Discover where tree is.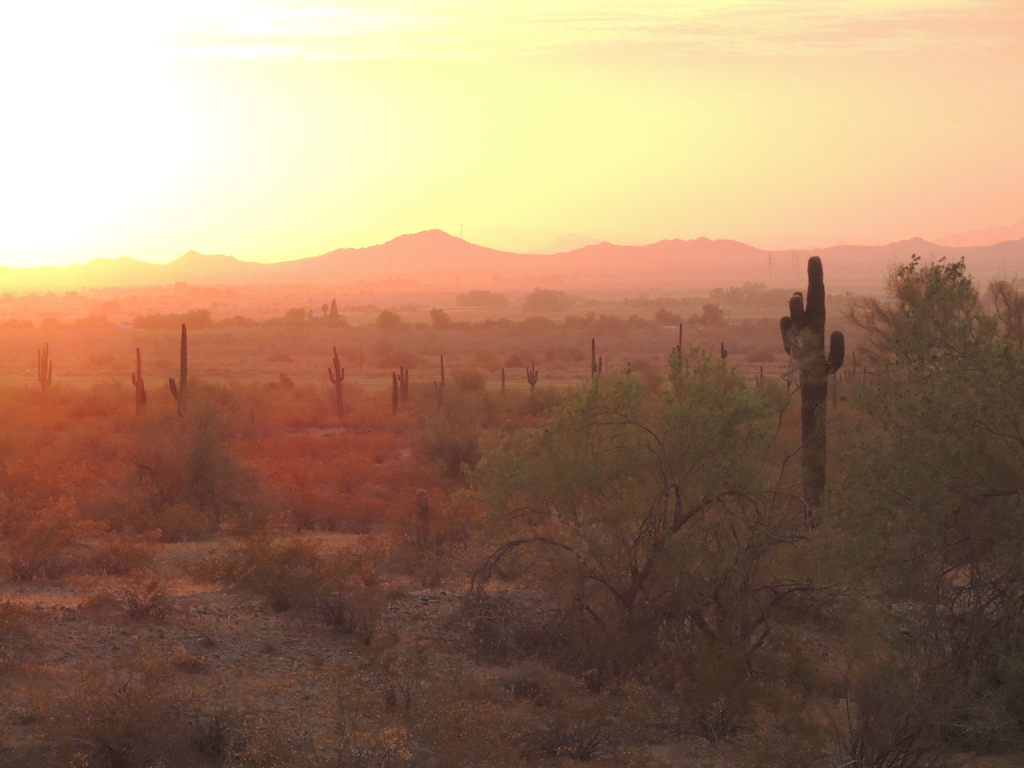
Discovered at bbox=(803, 269, 1023, 712).
